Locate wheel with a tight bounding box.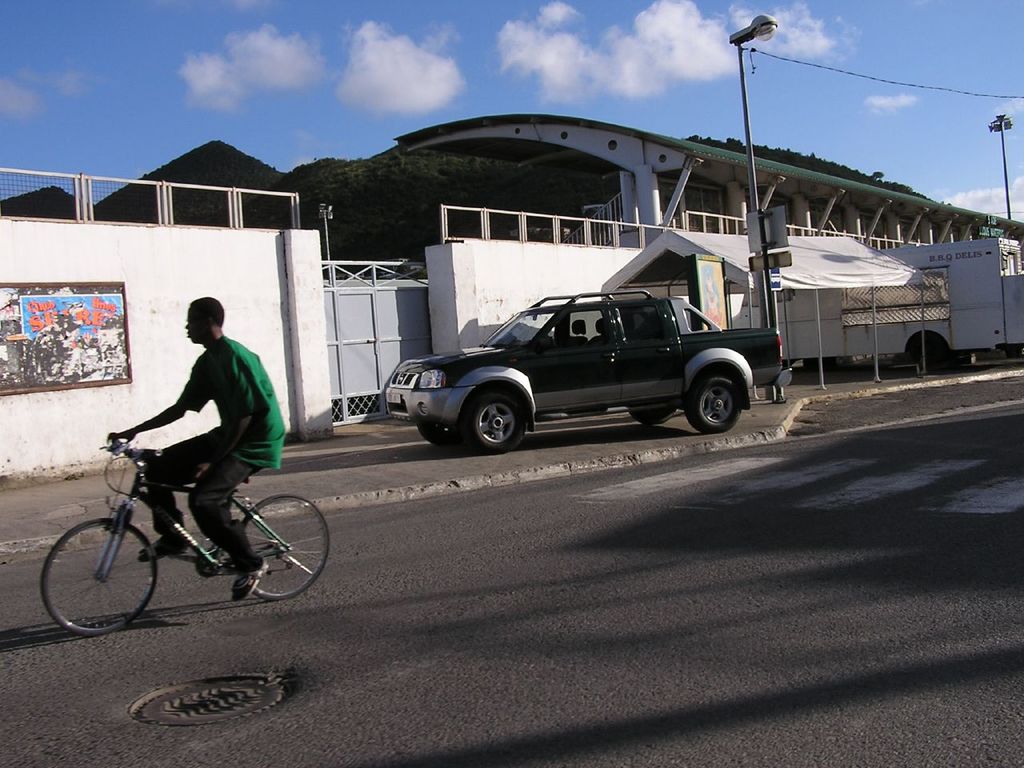
(left=466, top=390, right=524, bottom=455).
